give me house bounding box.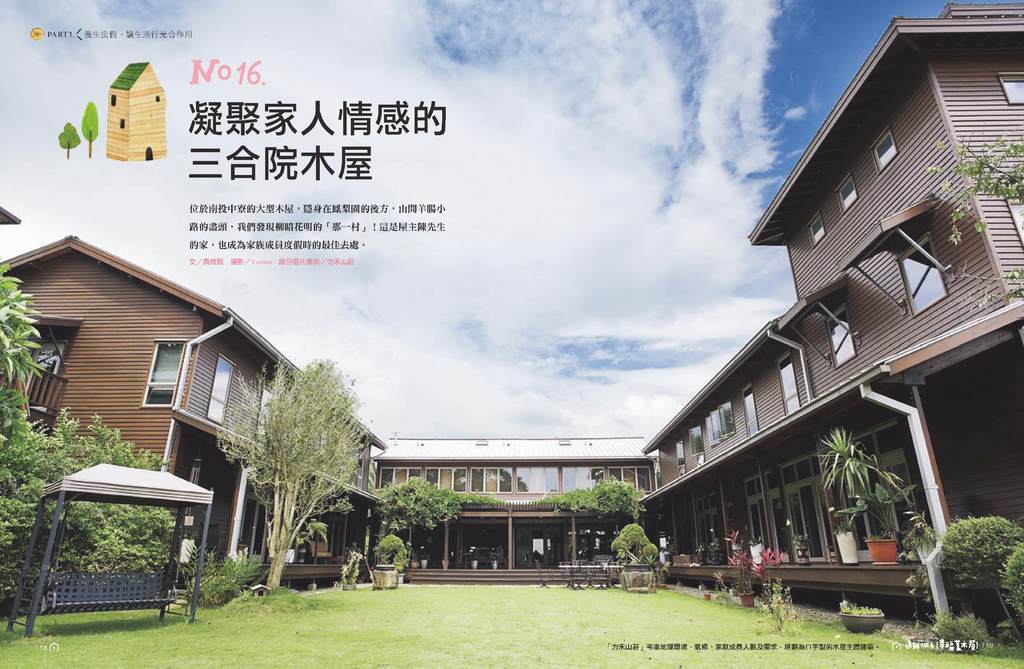
region(605, 24, 991, 641).
